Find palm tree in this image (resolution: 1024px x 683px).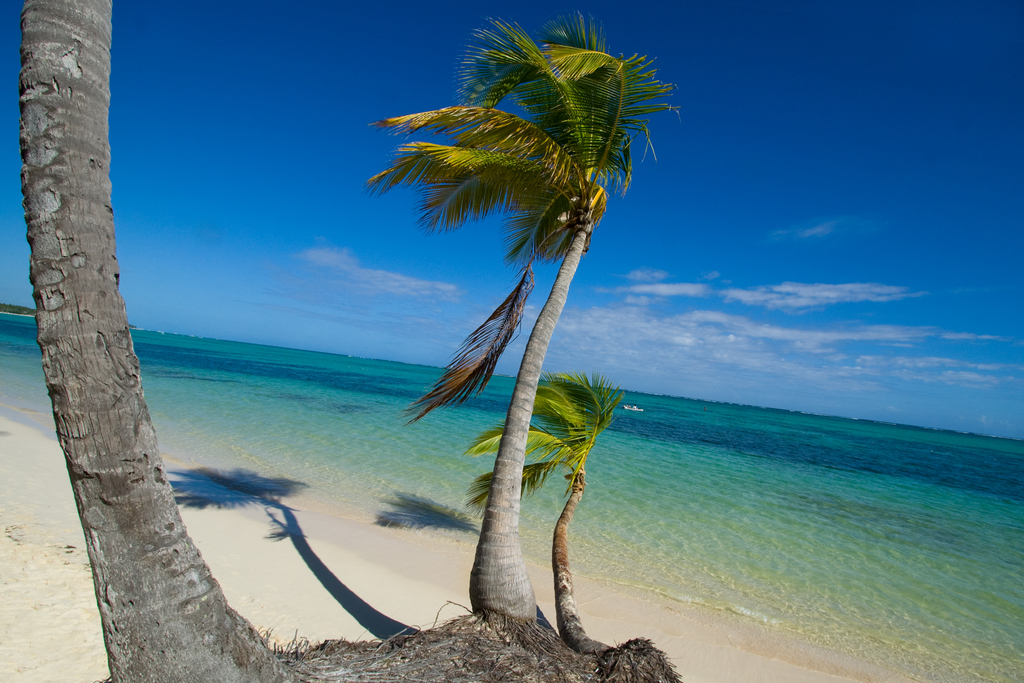
left=360, top=9, right=689, bottom=636.
